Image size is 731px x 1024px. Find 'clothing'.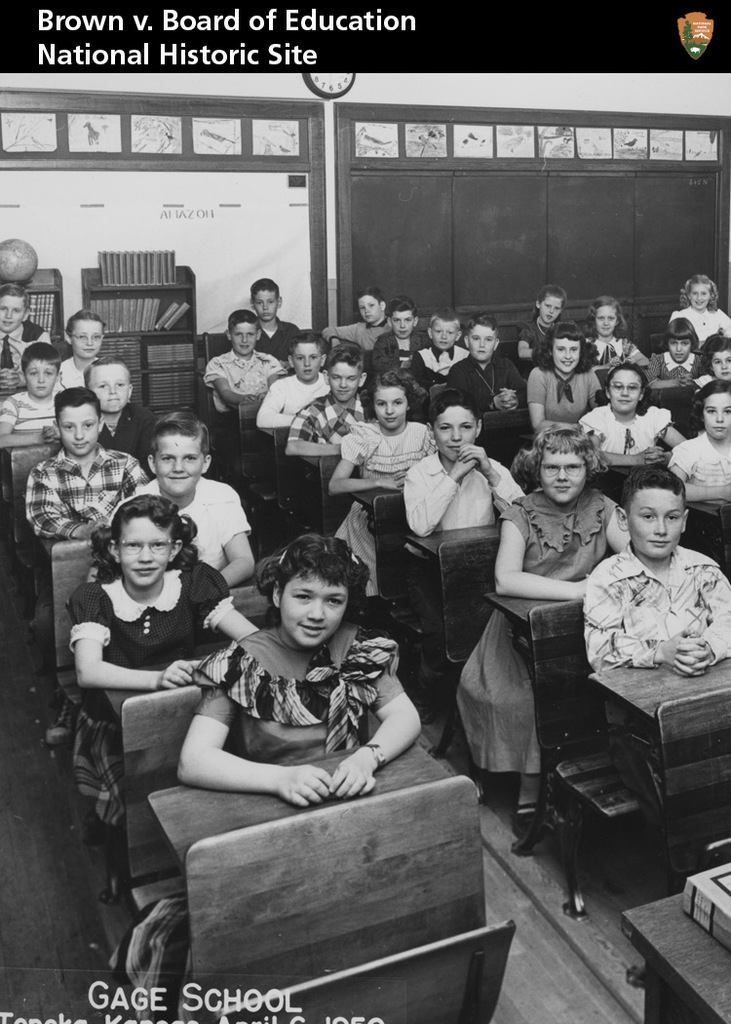
(118, 475, 252, 586).
